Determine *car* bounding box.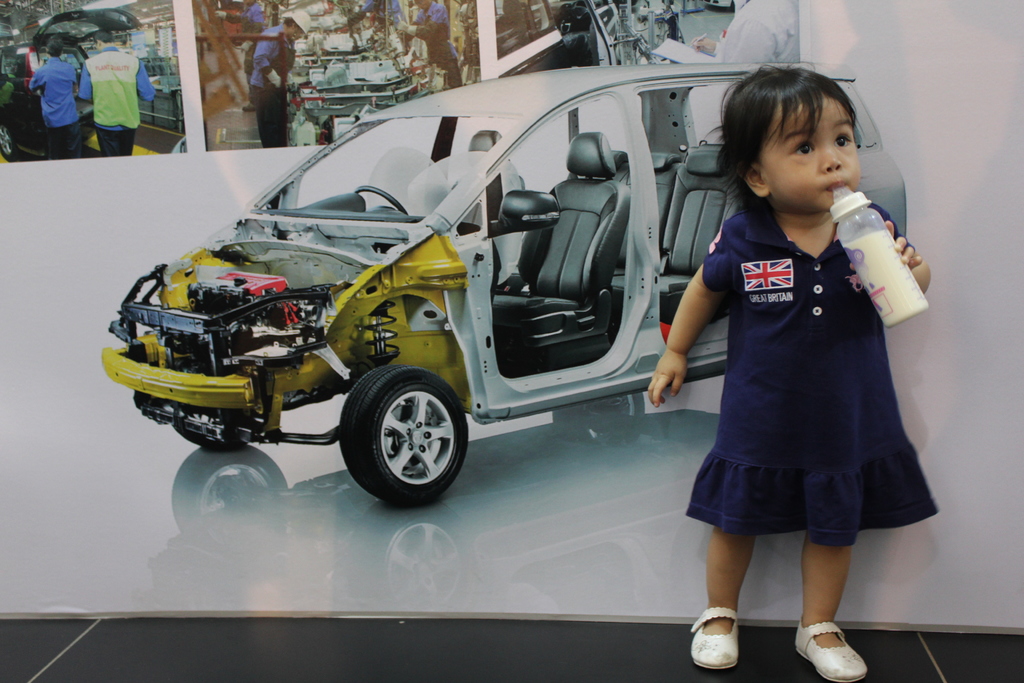
Determined: {"left": 0, "top": 22, "right": 12, "bottom": 41}.
